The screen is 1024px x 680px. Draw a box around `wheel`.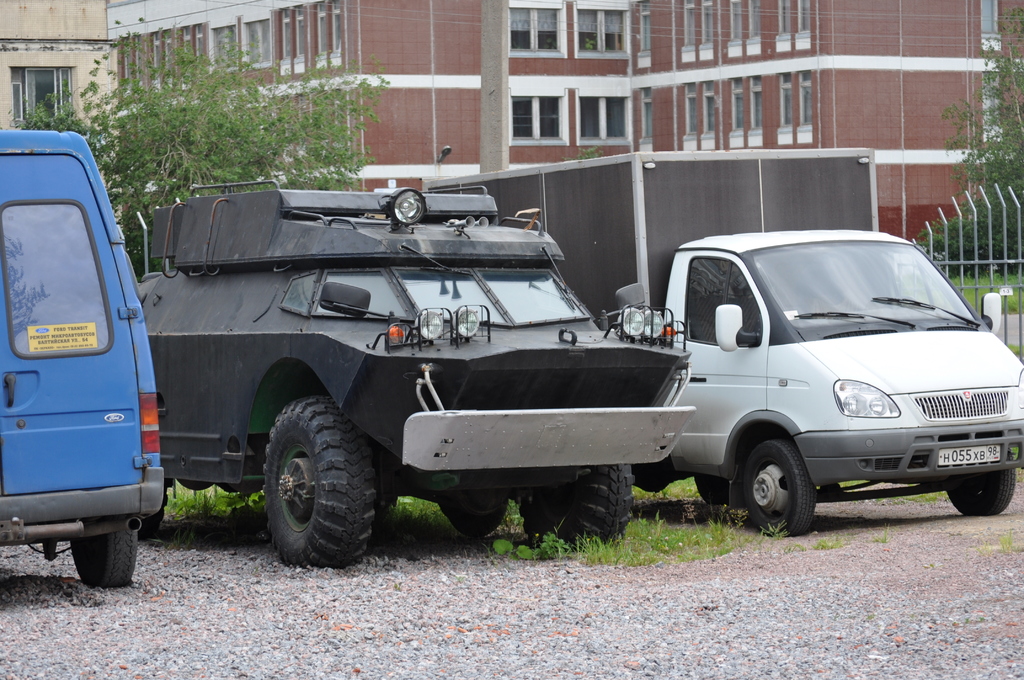
x1=732 y1=430 x2=820 y2=544.
